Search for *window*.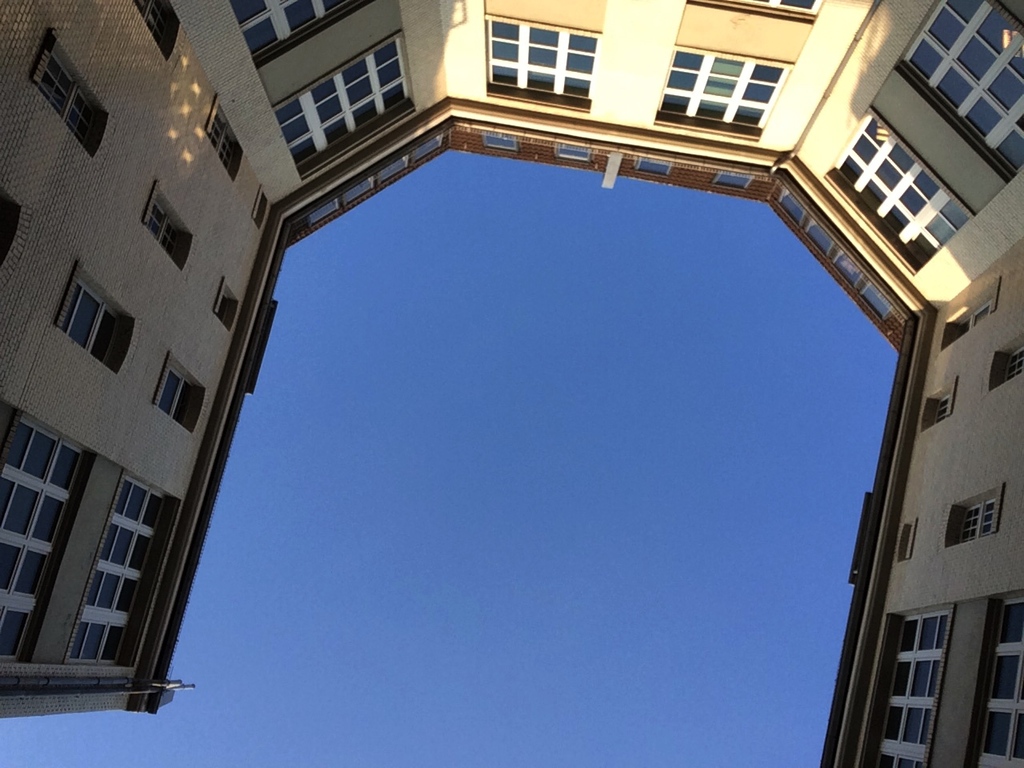
Found at bbox=(0, 406, 97, 666).
